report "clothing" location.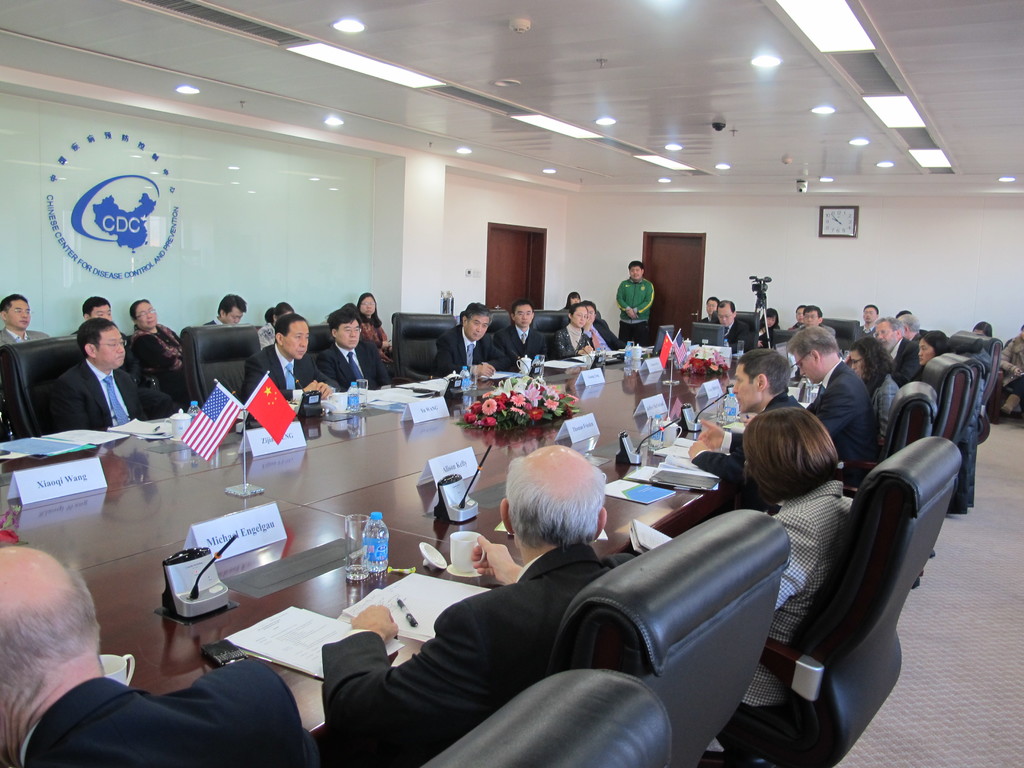
Report: <region>202, 315, 227, 325</region>.
